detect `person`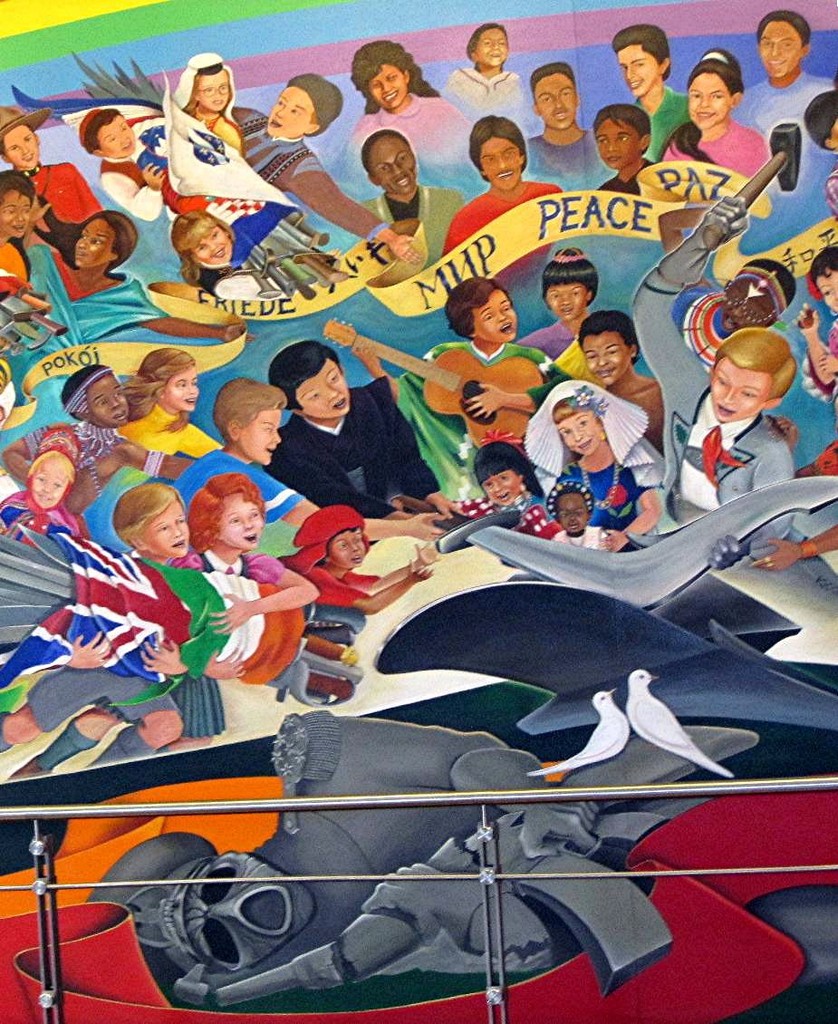
526,232,602,370
